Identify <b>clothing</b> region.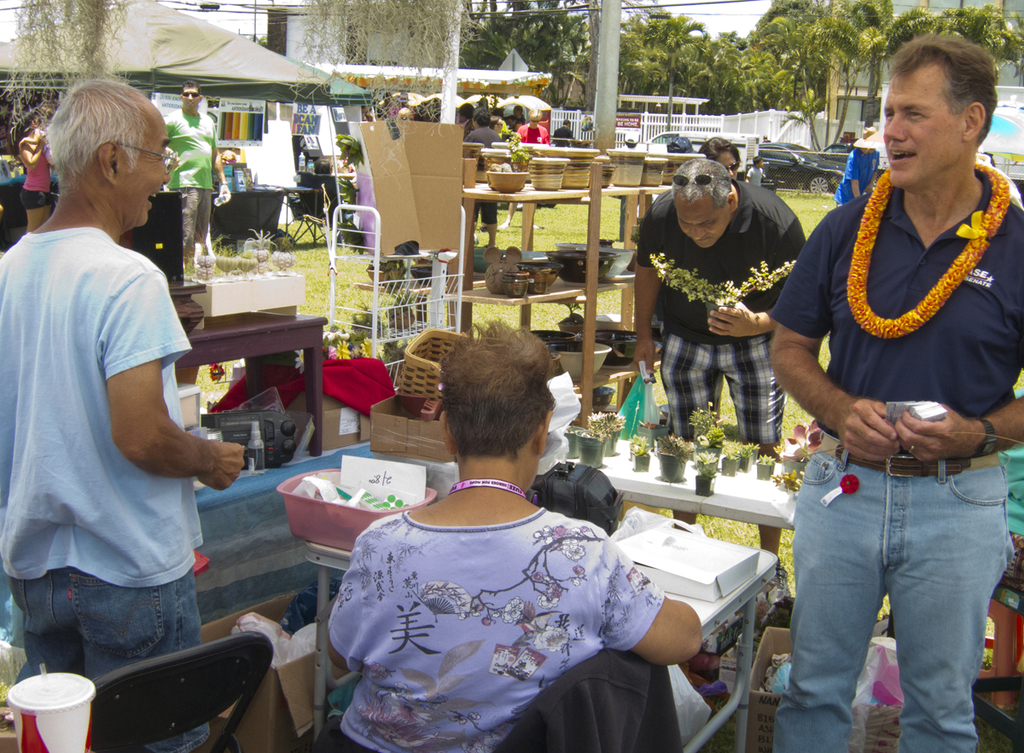
Region: (461, 127, 509, 229).
